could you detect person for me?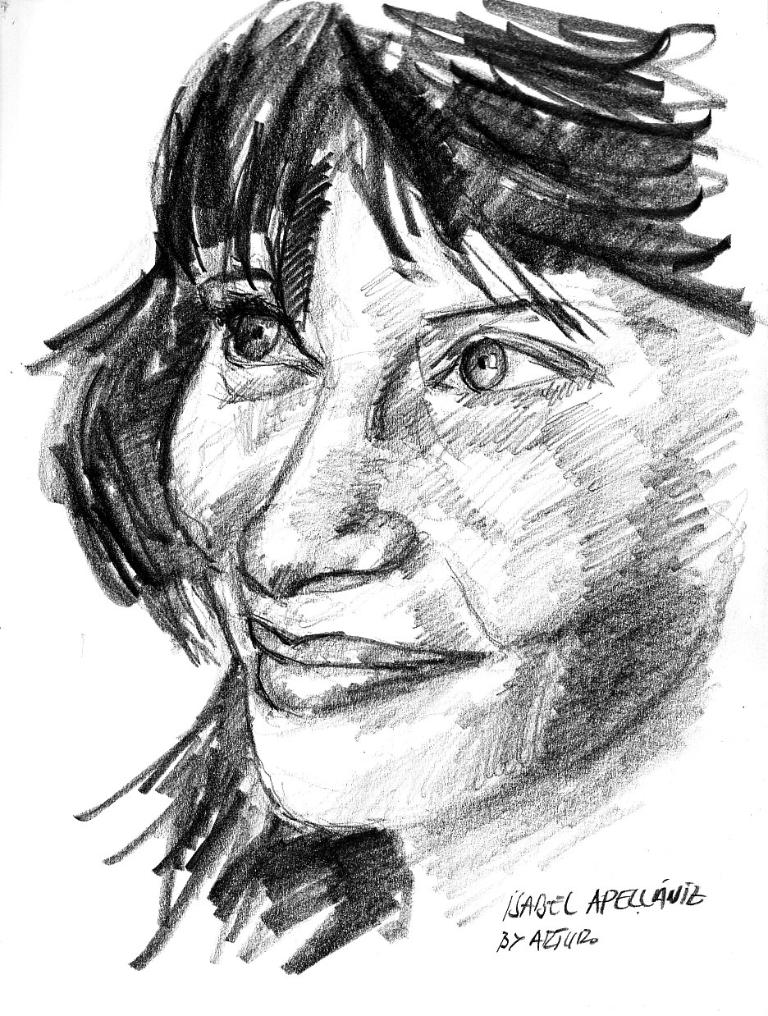
Detection result: {"x1": 21, "y1": 0, "x2": 710, "y2": 1009}.
